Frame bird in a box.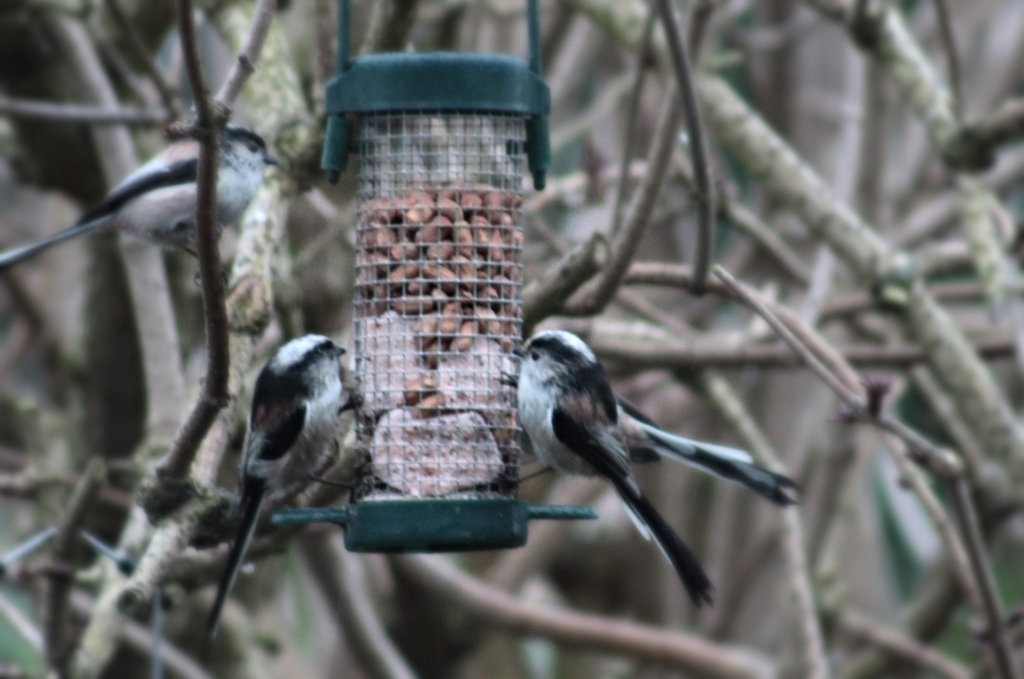
detection(200, 328, 355, 641).
